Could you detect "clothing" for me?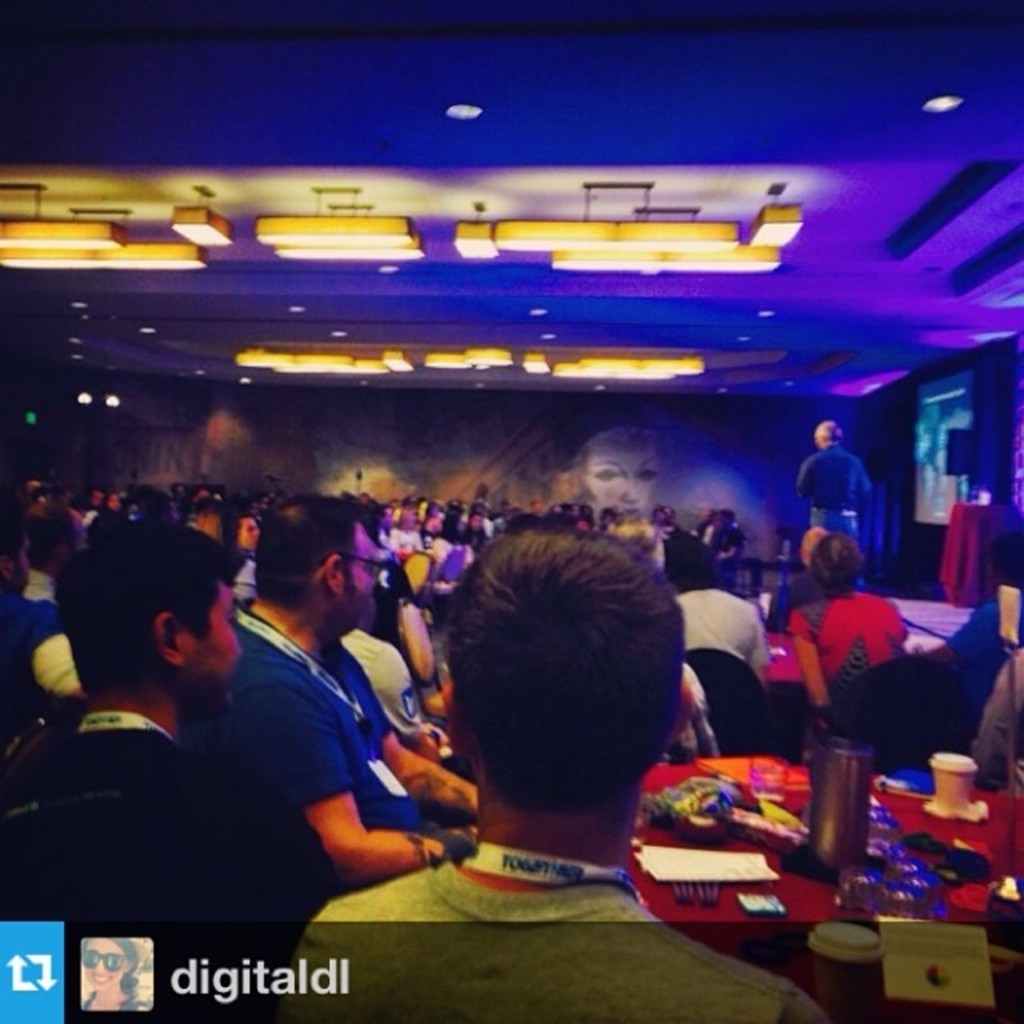
Detection result: (3,624,342,965).
